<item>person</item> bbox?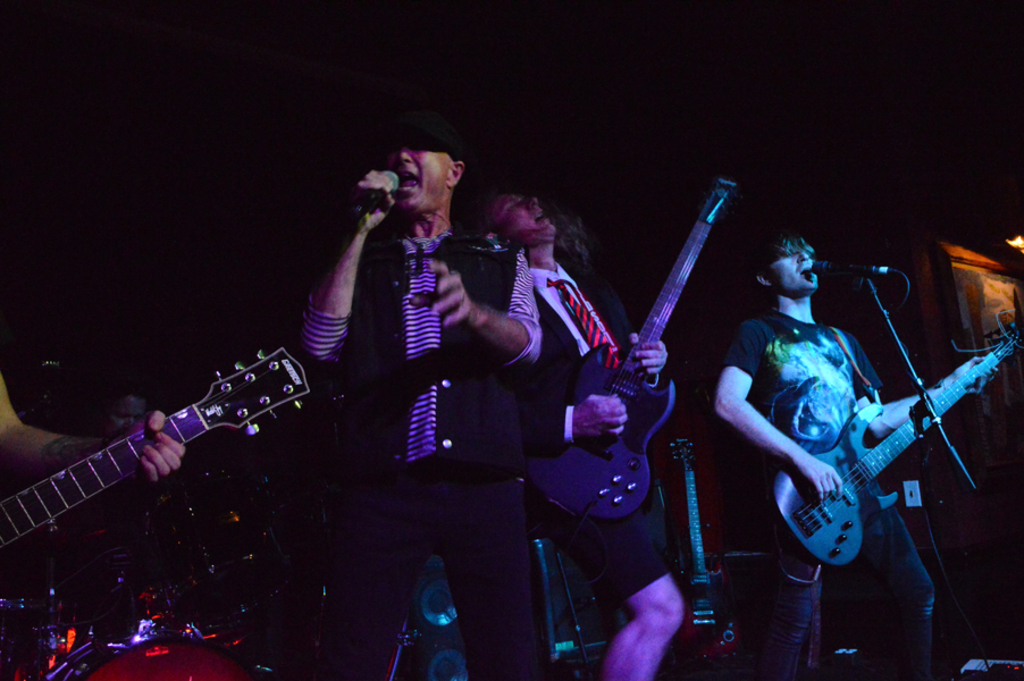
detection(100, 386, 148, 439)
